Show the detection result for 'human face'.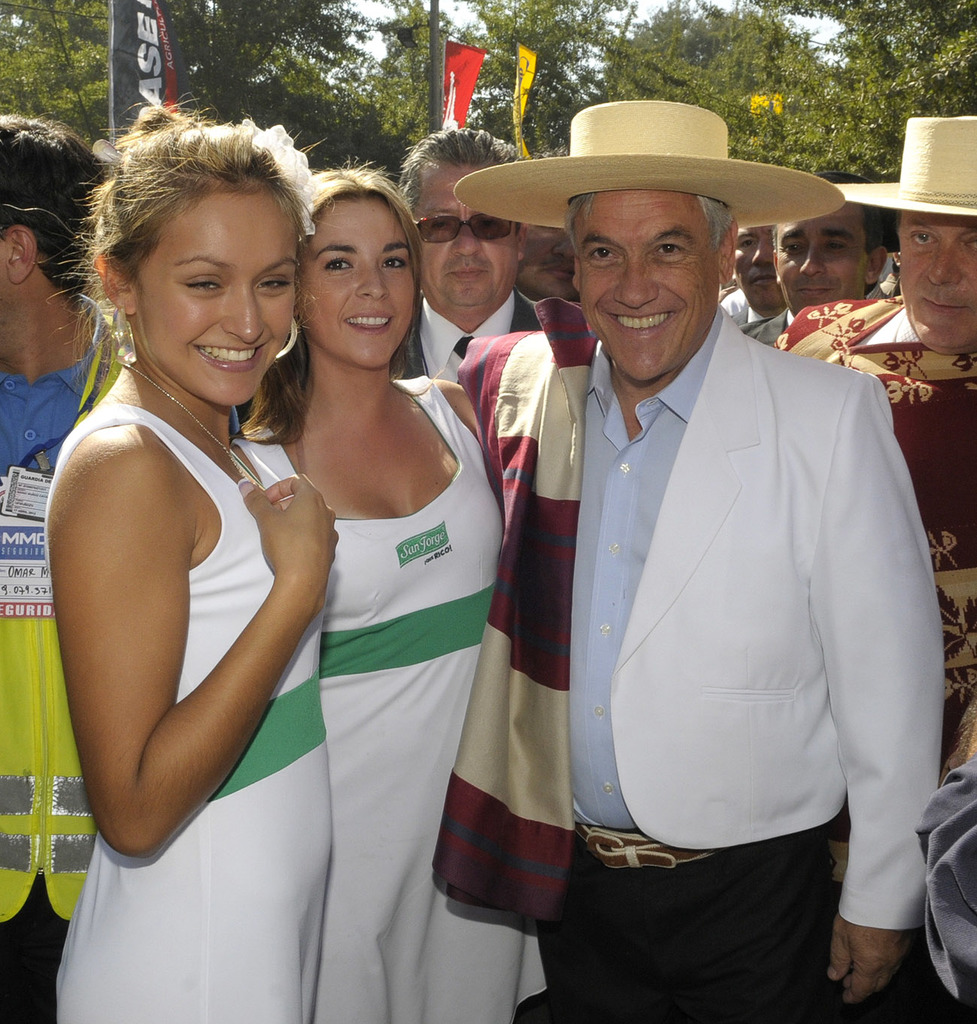
772,211,878,308.
